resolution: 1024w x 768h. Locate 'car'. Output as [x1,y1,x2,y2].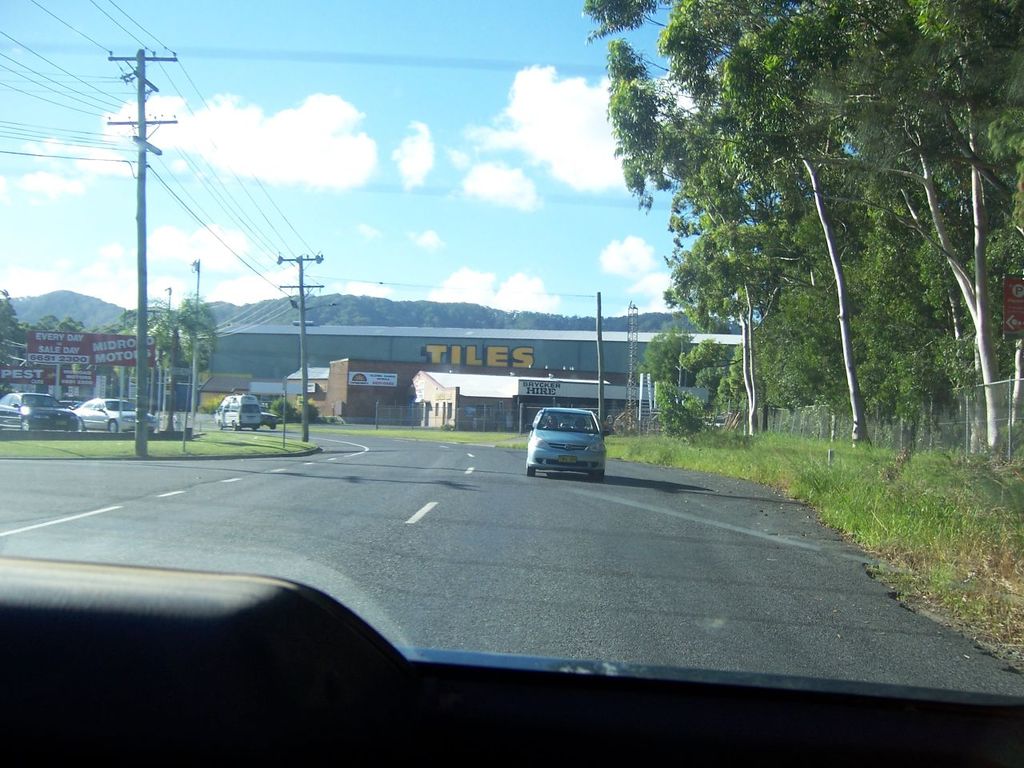
[518,404,612,483].
